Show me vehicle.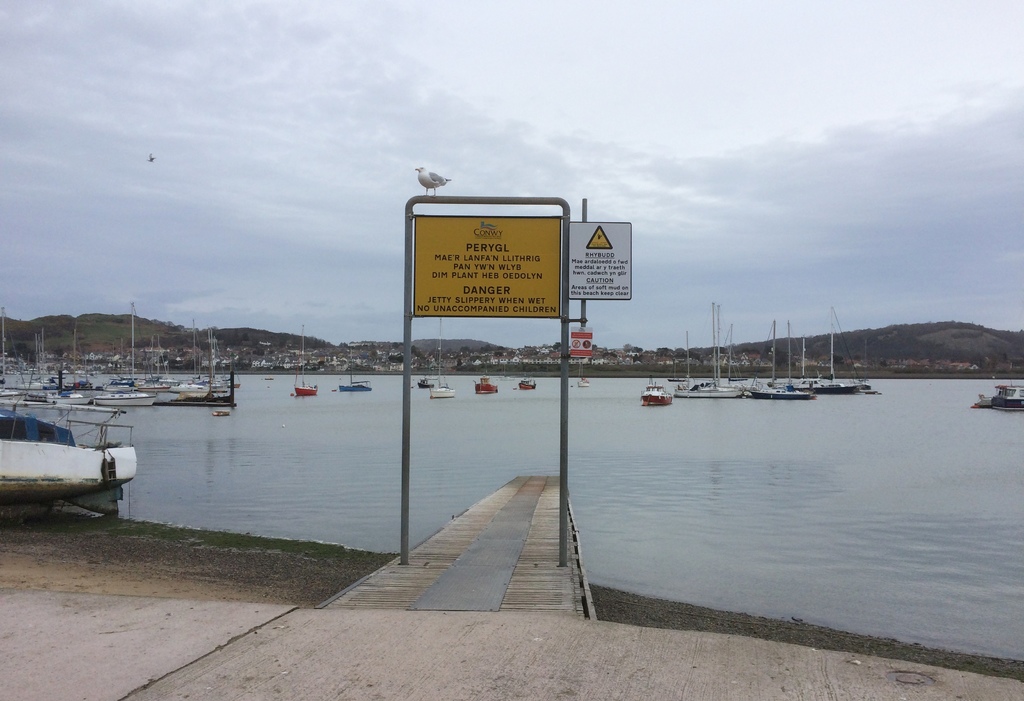
vehicle is here: bbox=[294, 326, 316, 399].
